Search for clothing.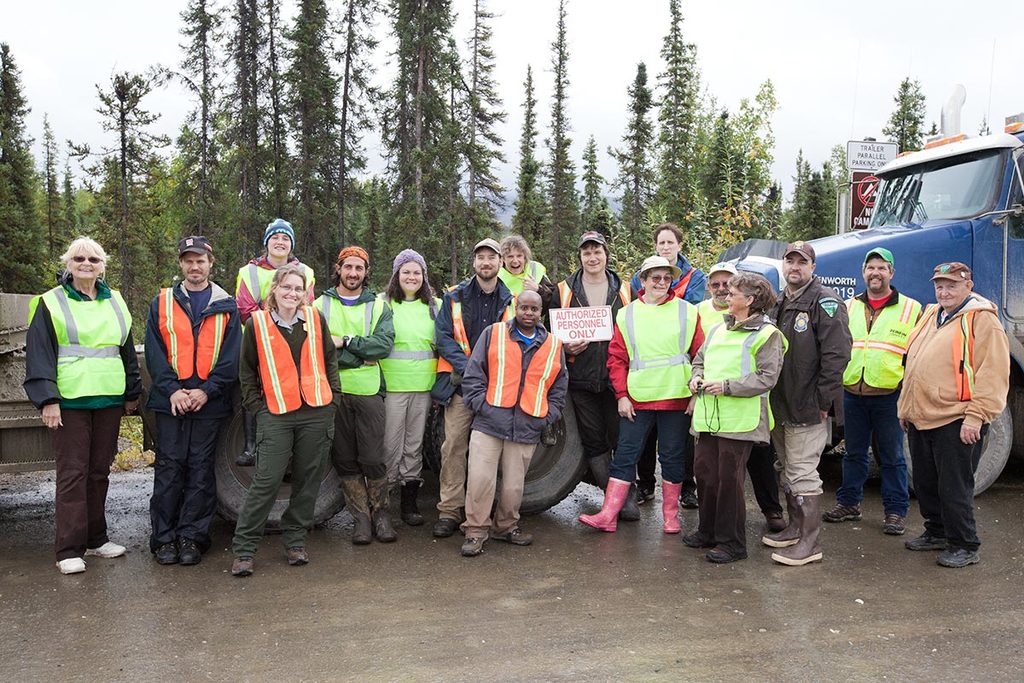
Found at {"left": 237, "top": 255, "right": 317, "bottom": 312}.
